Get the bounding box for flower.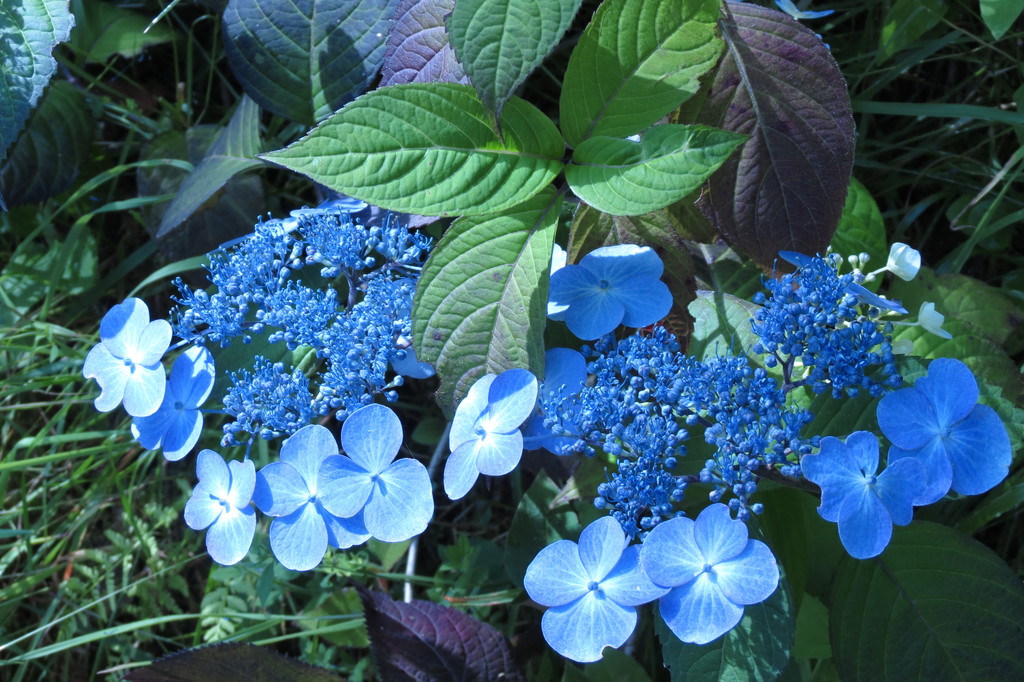
x1=874 y1=358 x2=1014 y2=513.
